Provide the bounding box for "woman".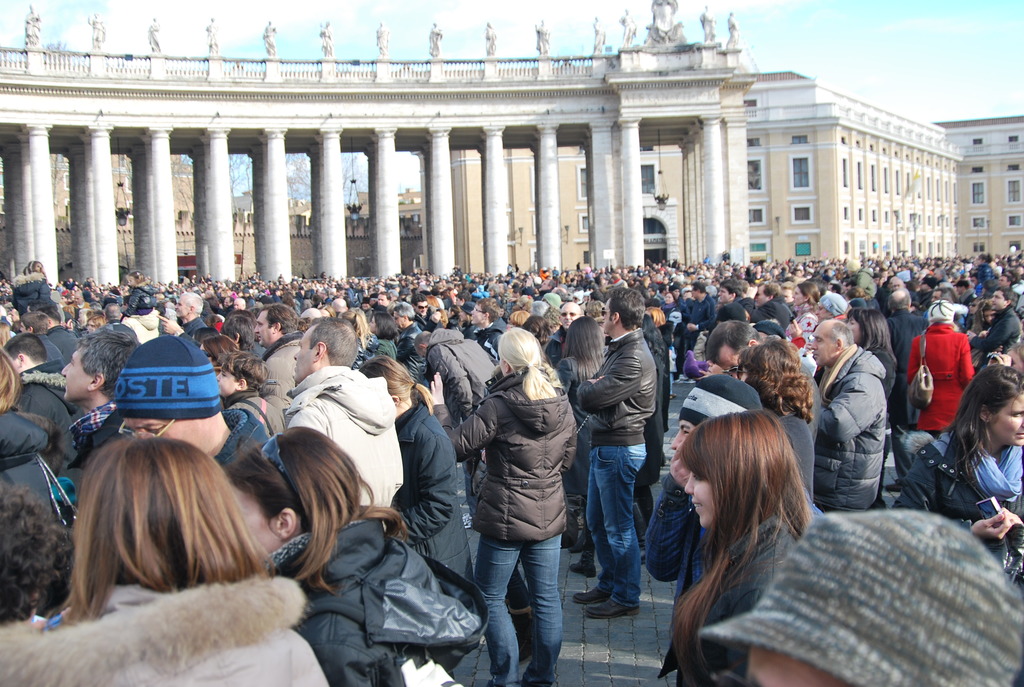
locate(739, 343, 819, 510).
